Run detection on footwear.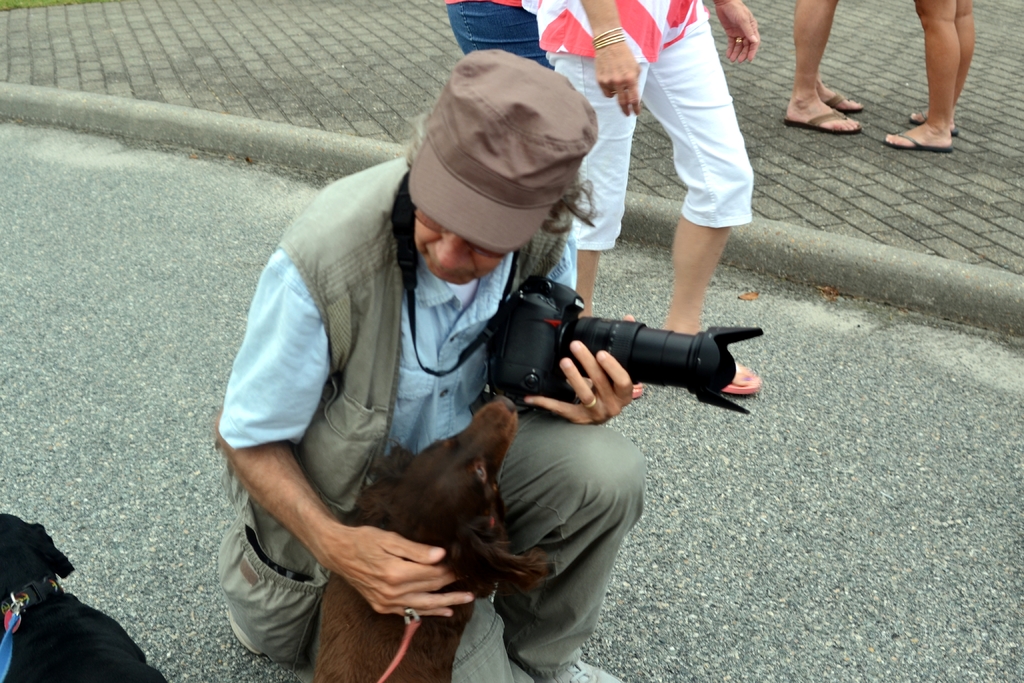
Result: <region>905, 106, 964, 131</region>.
